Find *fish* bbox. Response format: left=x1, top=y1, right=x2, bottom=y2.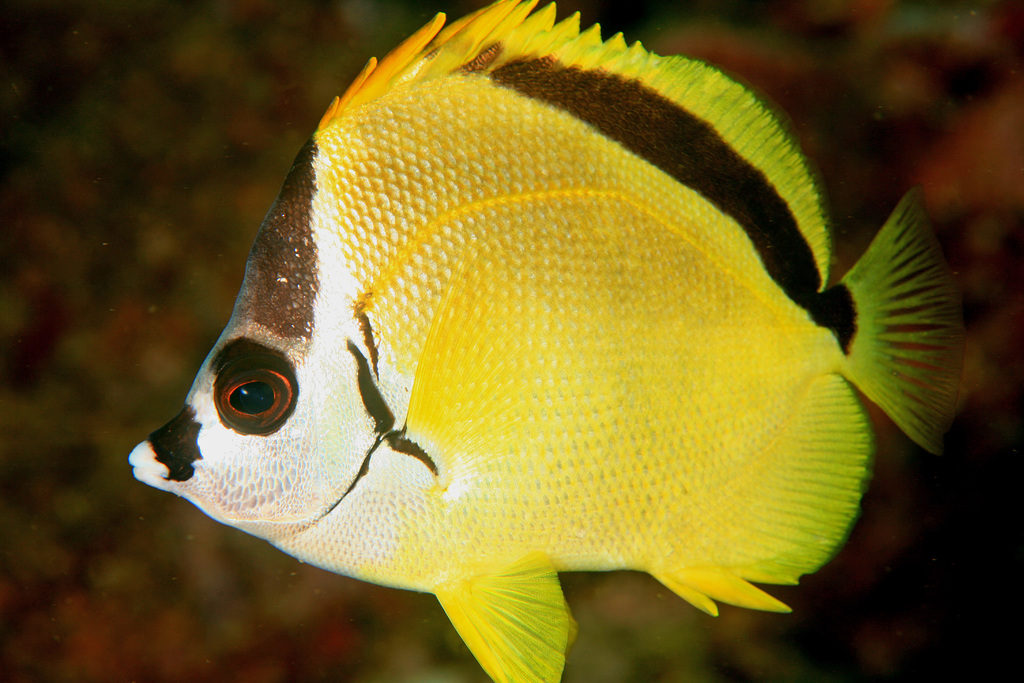
left=108, top=38, right=950, bottom=682.
